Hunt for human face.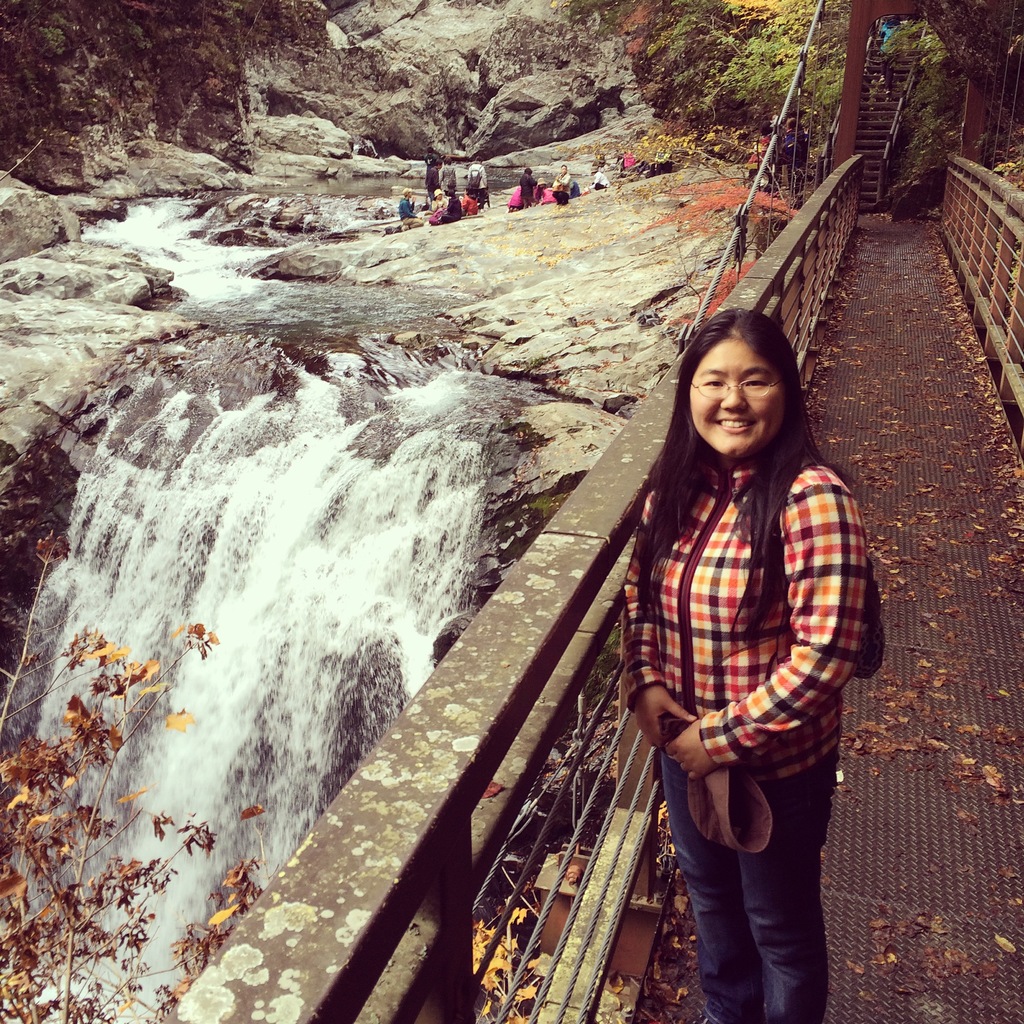
Hunted down at left=689, top=332, right=787, bottom=460.
